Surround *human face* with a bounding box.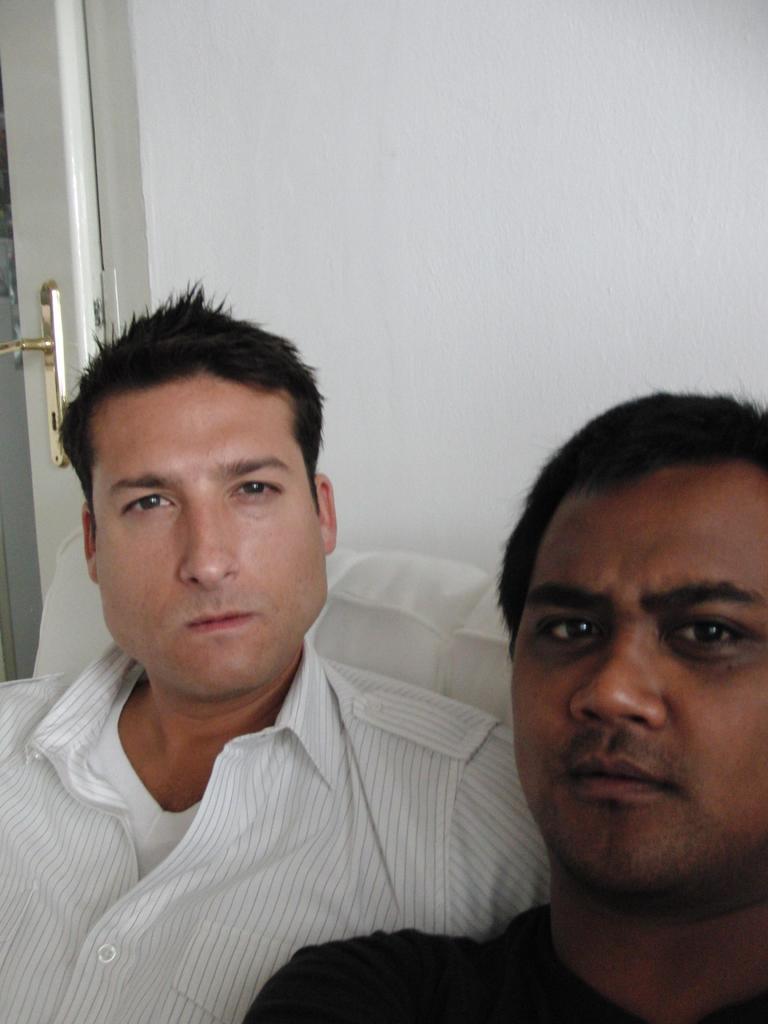
crop(95, 379, 320, 703).
